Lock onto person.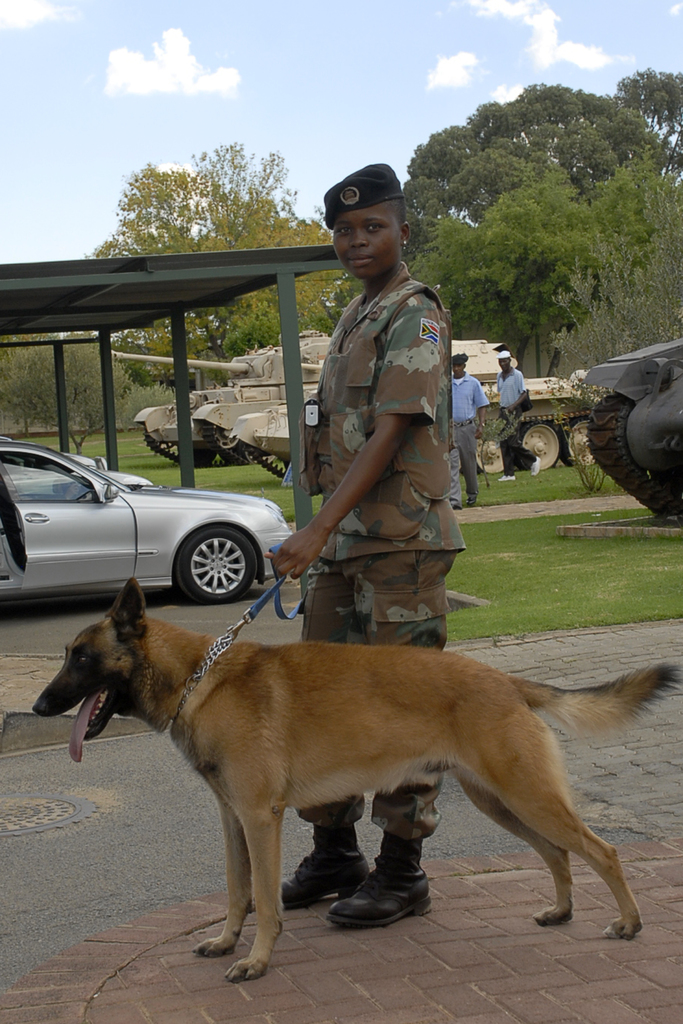
Locked: {"x1": 452, "y1": 352, "x2": 491, "y2": 508}.
